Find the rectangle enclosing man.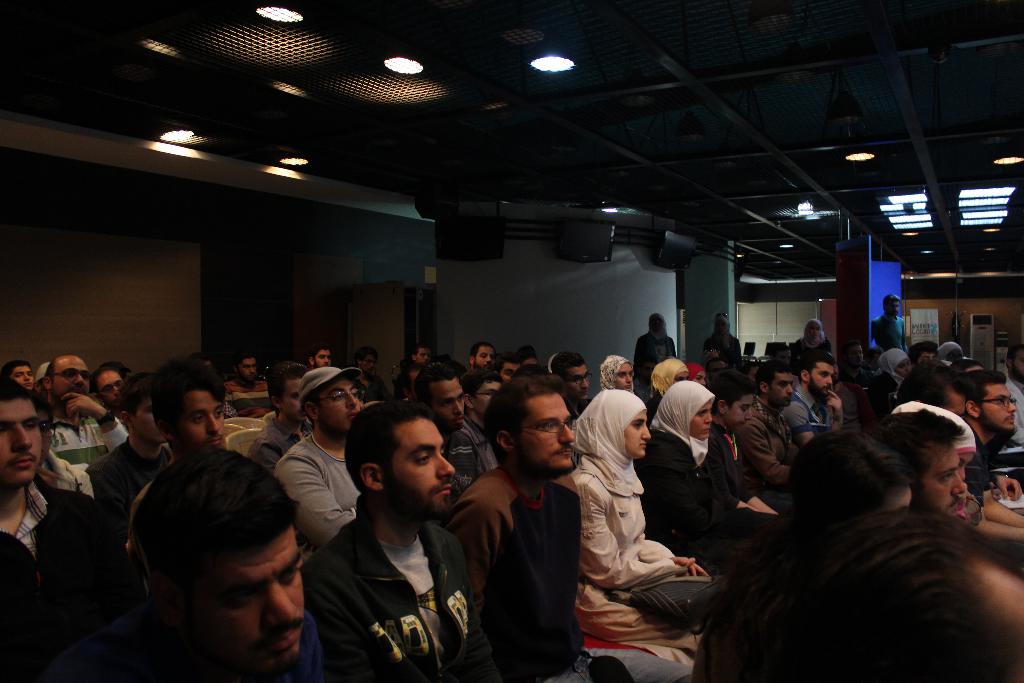
<bbox>966, 368, 1023, 510</bbox>.
